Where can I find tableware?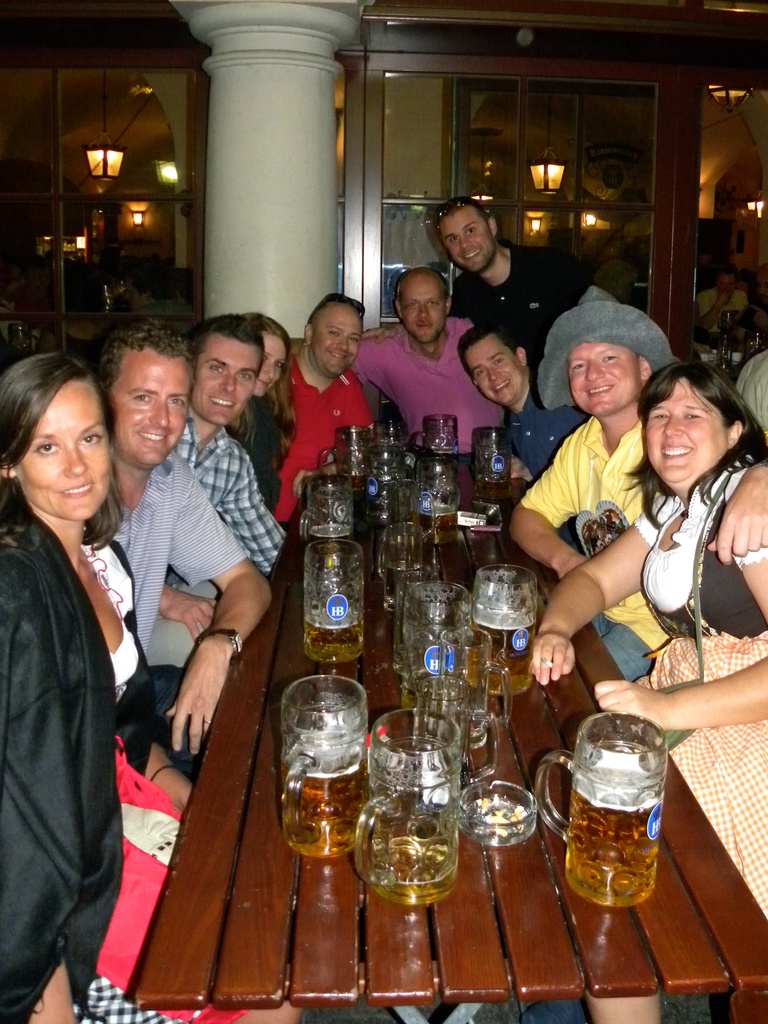
You can find it at bbox=(423, 468, 462, 547).
